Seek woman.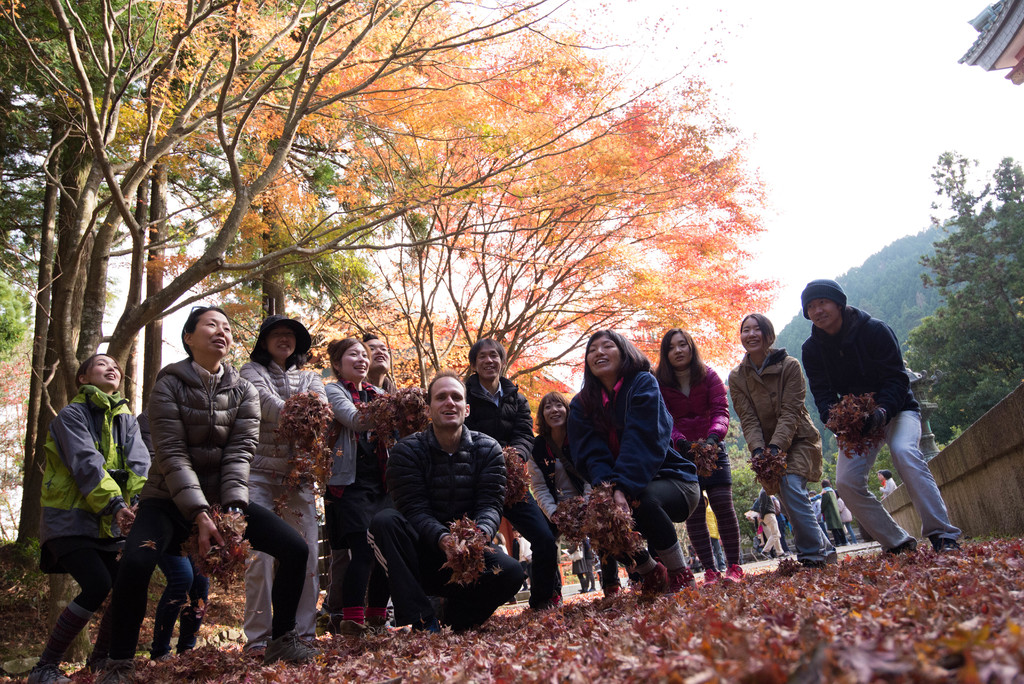
BBox(236, 314, 334, 662).
